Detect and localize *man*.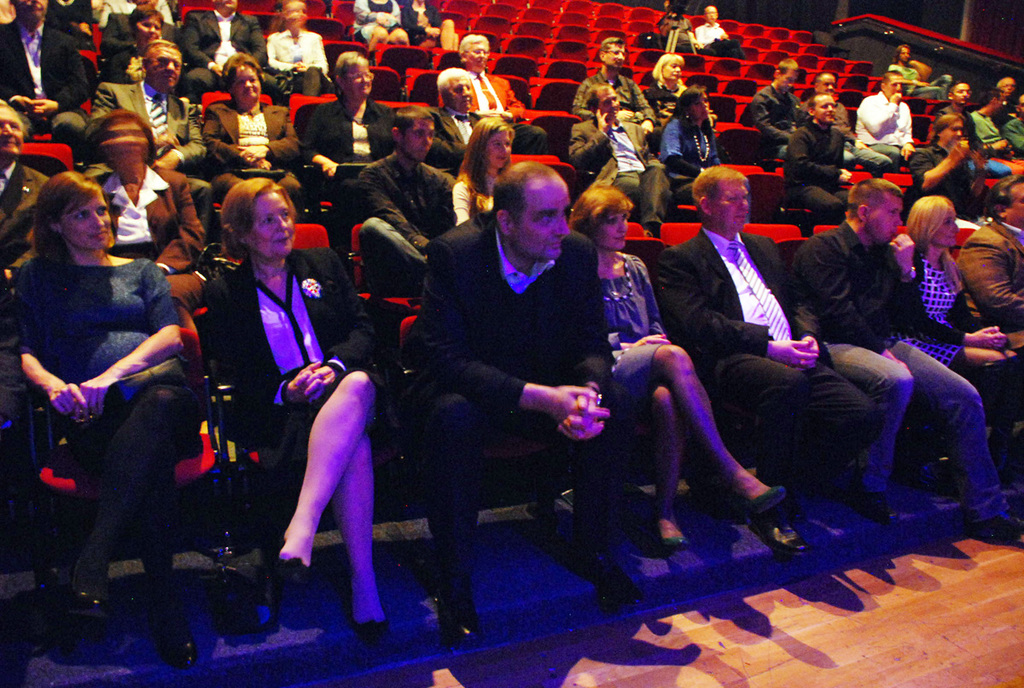
Localized at crop(81, 38, 214, 246).
